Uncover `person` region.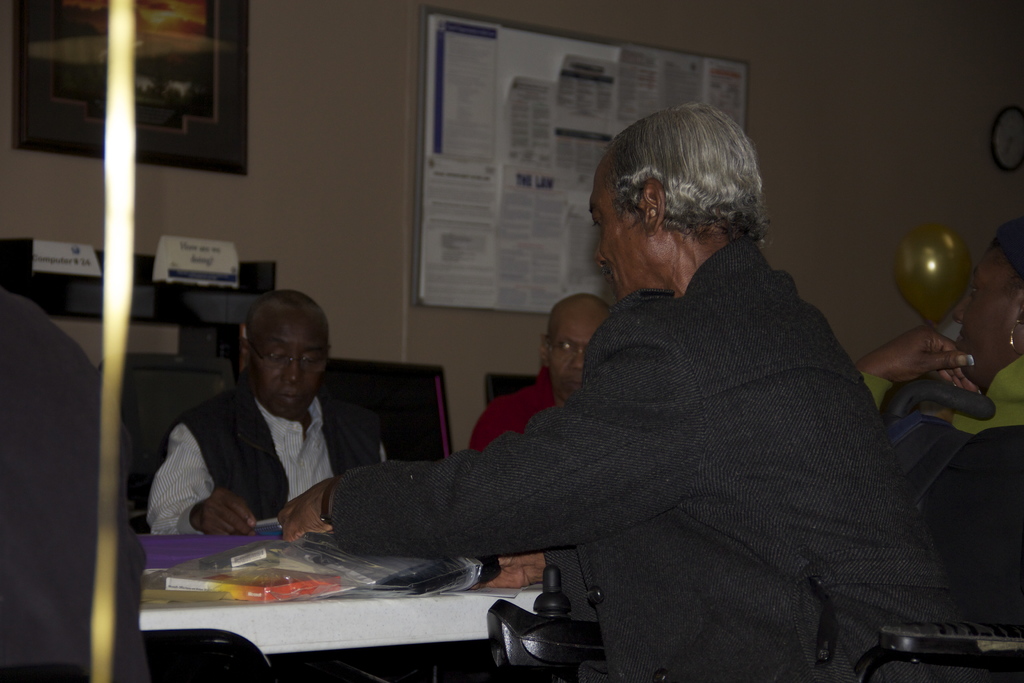
Uncovered: x1=145, y1=286, x2=386, y2=536.
